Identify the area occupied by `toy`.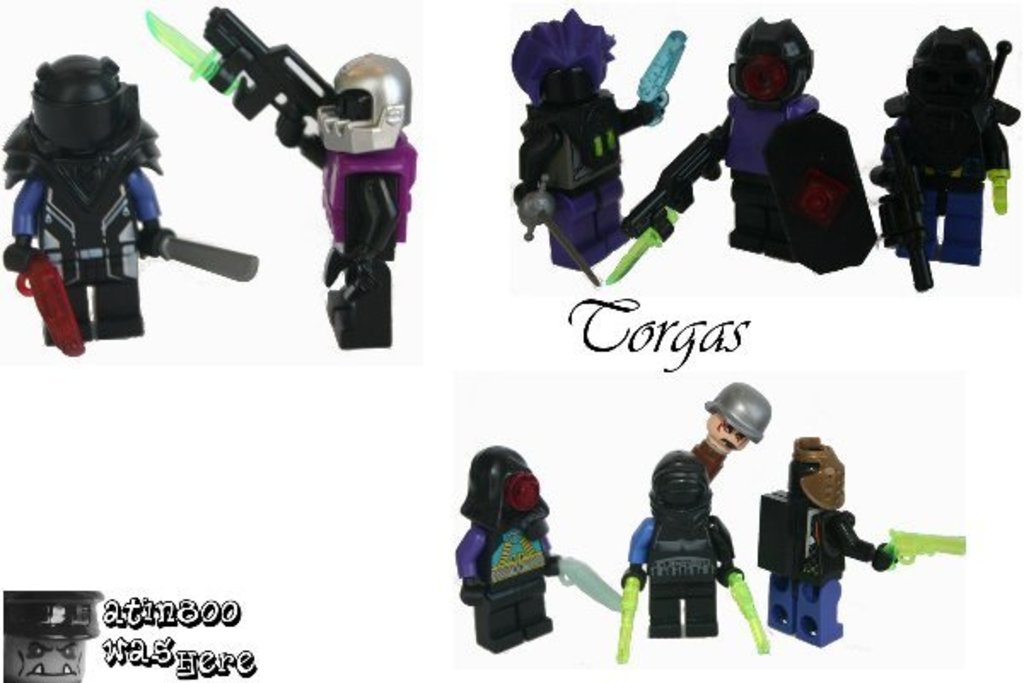
Area: box=[689, 377, 778, 493].
